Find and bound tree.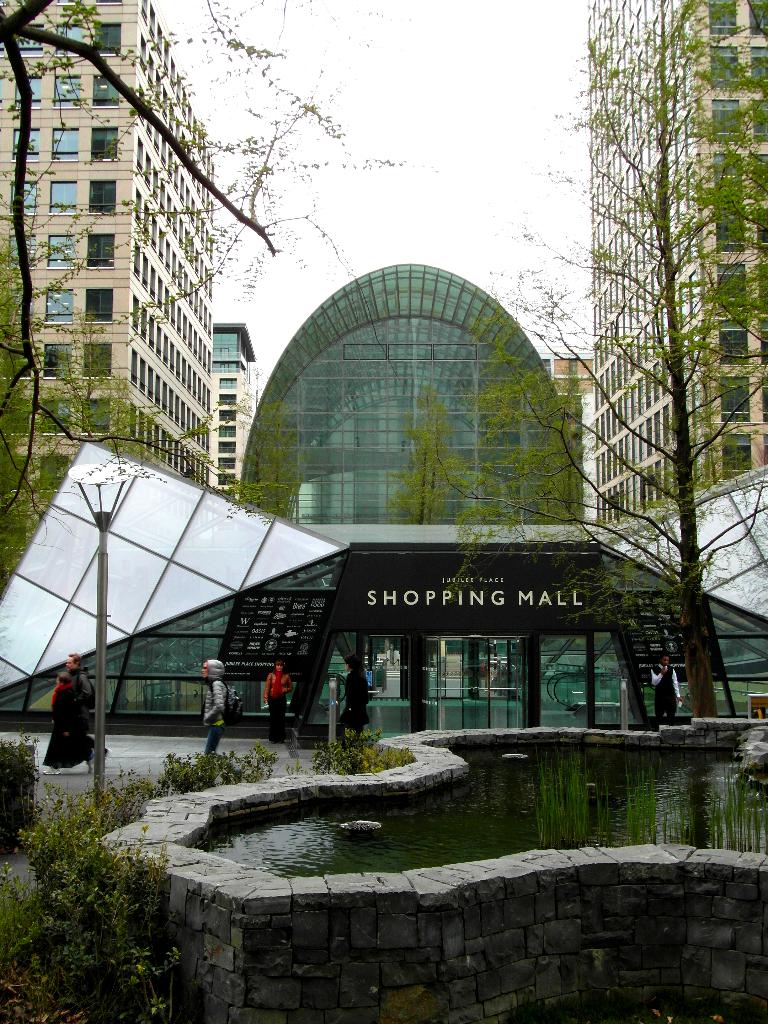
Bound: x1=236, y1=384, x2=310, y2=522.
